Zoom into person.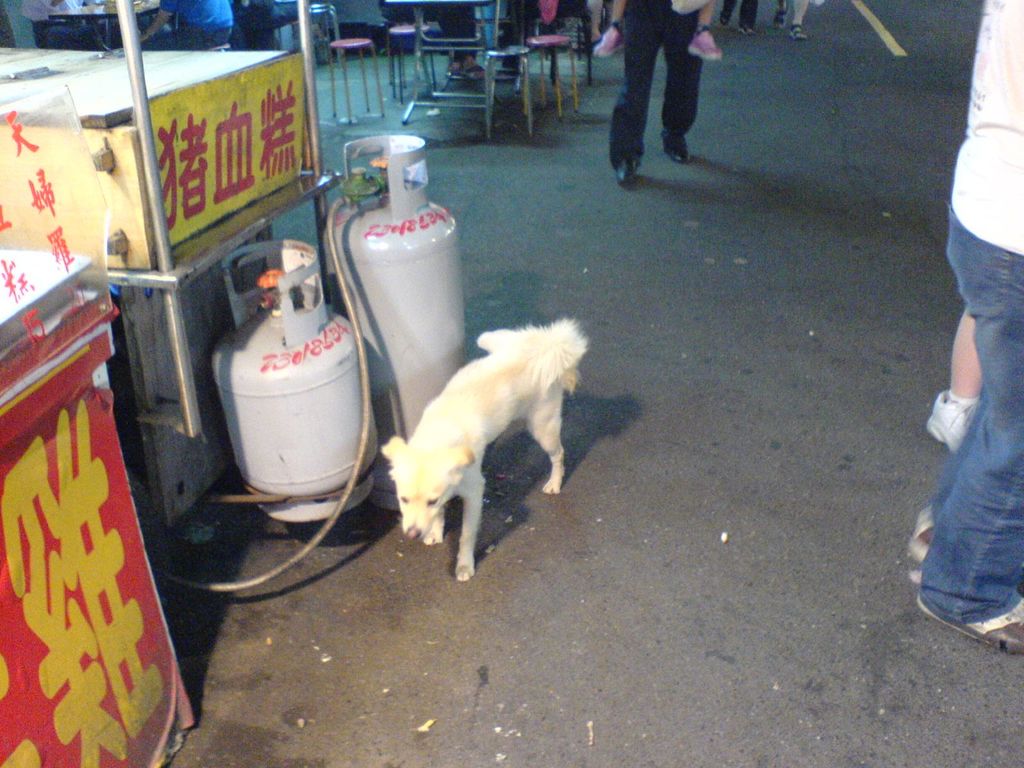
Zoom target: <bbox>607, 0, 703, 185</bbox>.
